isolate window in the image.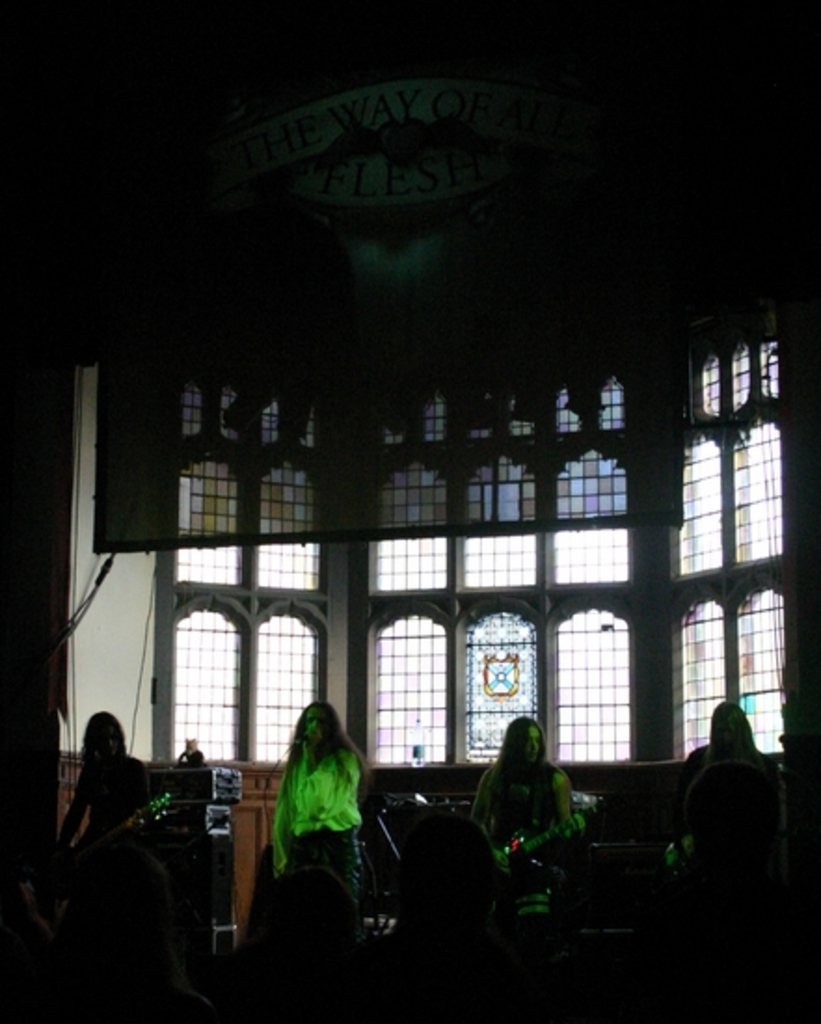
Isolated region: 177 452 244 592.
